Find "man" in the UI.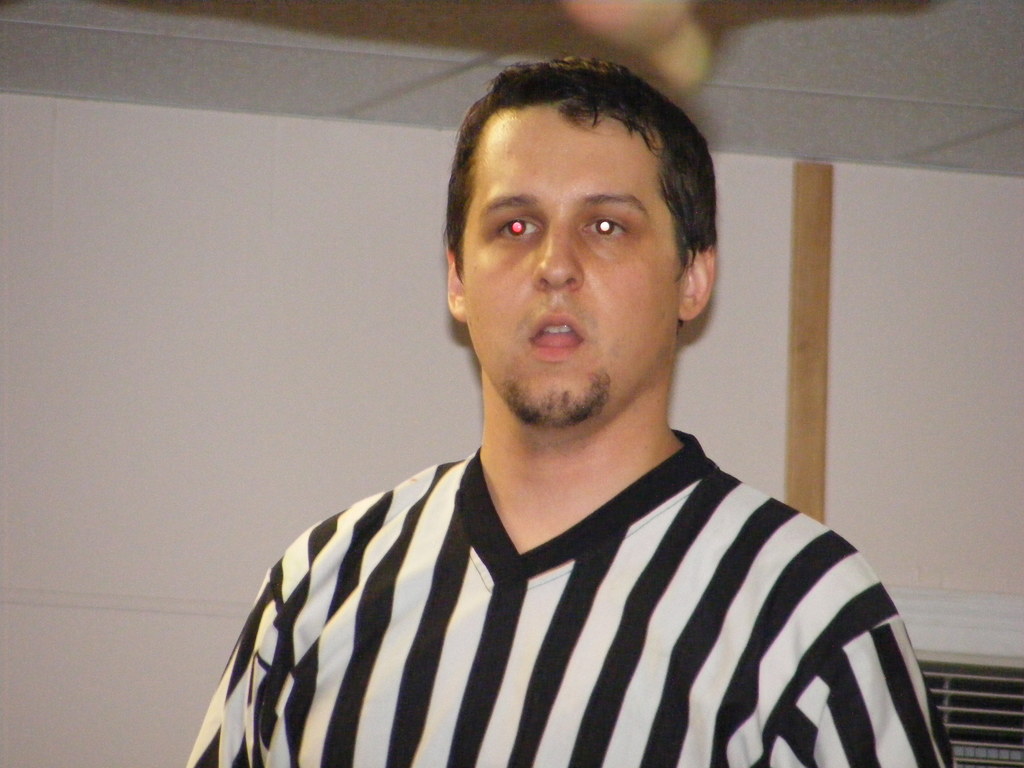
UI element at region(157, 45, 930, 767).
